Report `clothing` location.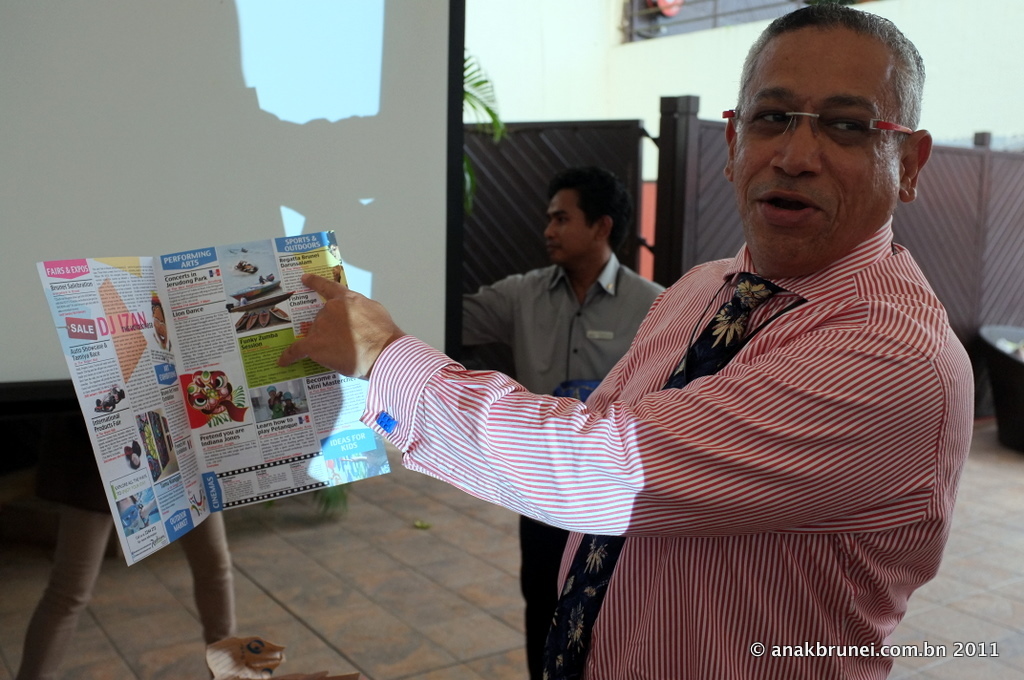
Report: select_region(19, 384, 236, 679).
